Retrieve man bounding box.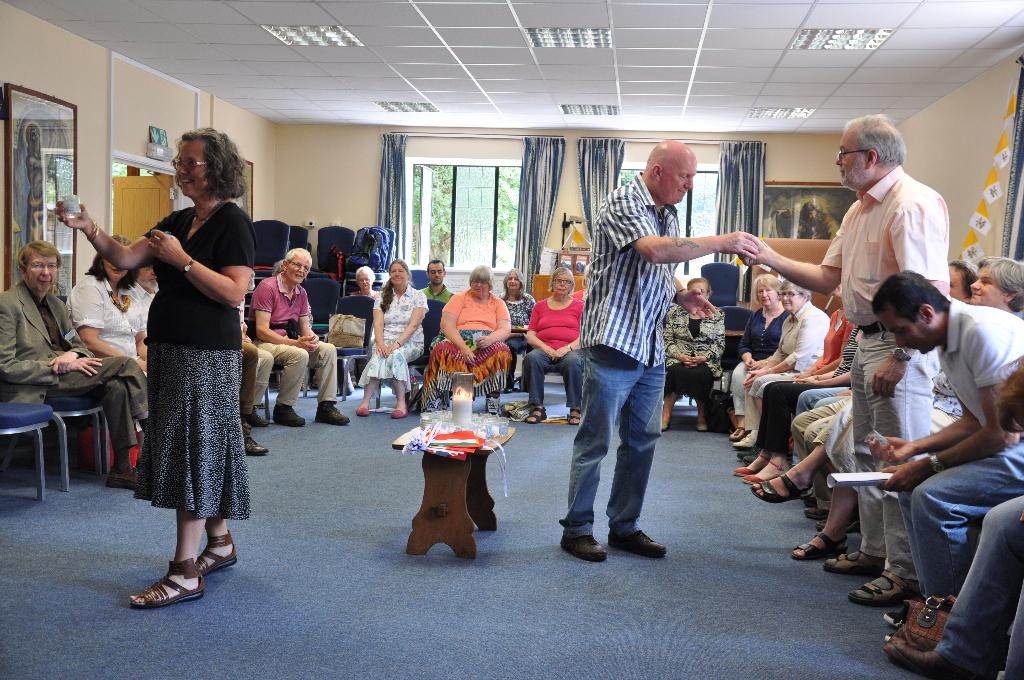
Bounding box: [770,200,841,242].
